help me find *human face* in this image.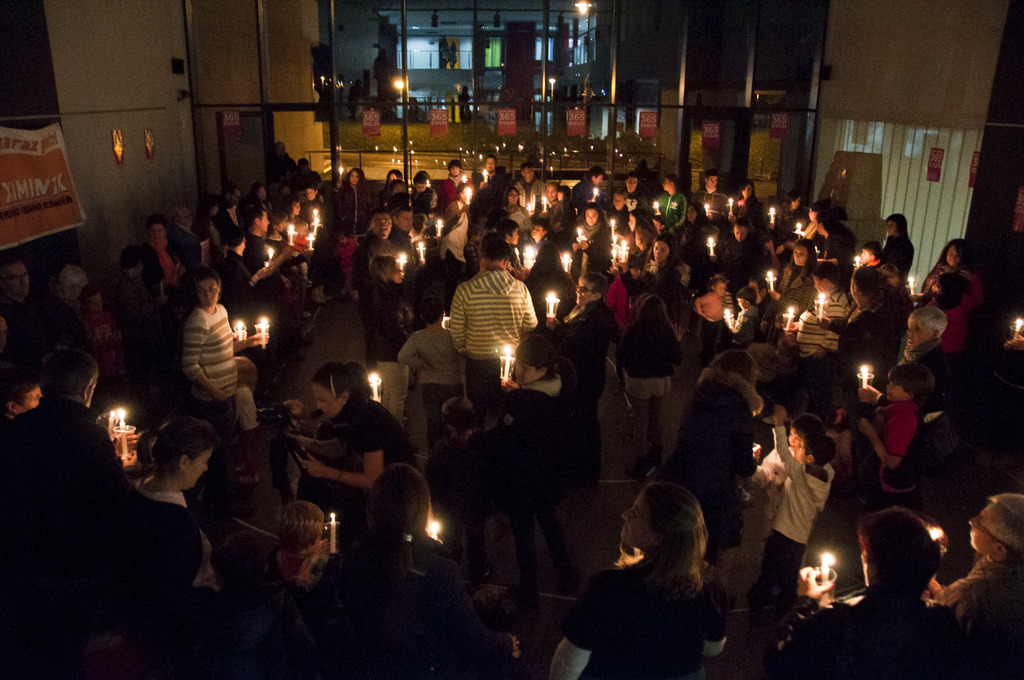
Found it: (186,448,214,490).
